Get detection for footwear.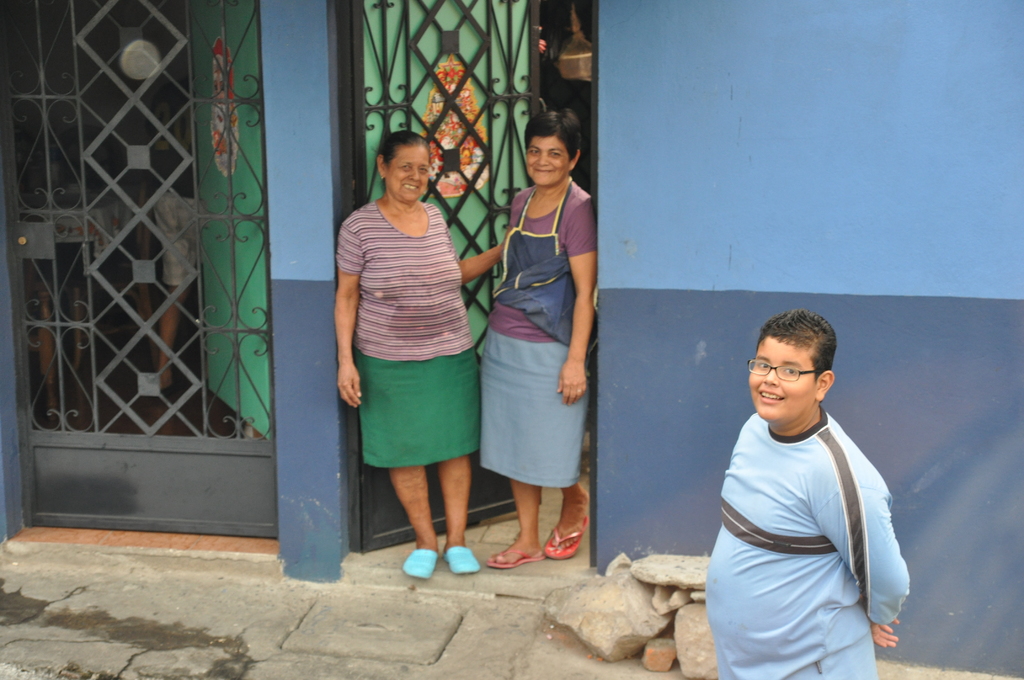
Detection: locate(441, 545, 478, 571).
